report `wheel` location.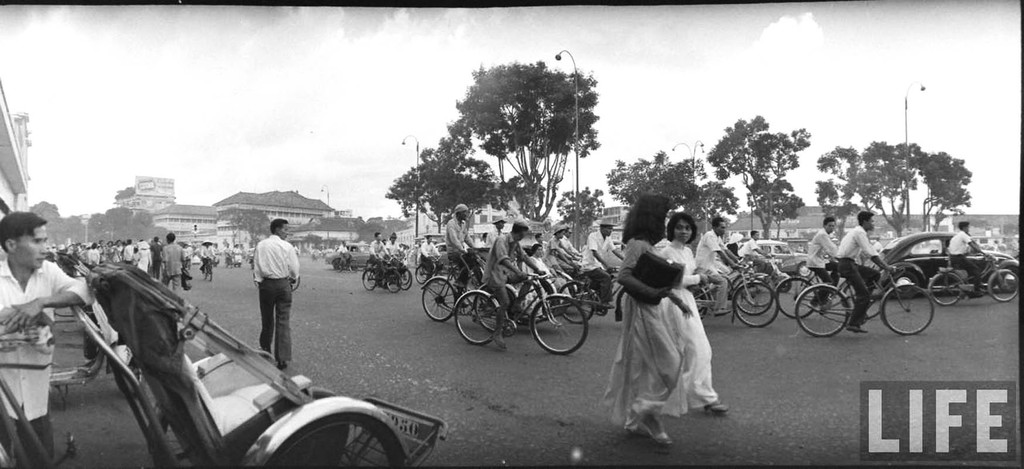
Report: [left=361, top=270, right=379, bottom=291].
